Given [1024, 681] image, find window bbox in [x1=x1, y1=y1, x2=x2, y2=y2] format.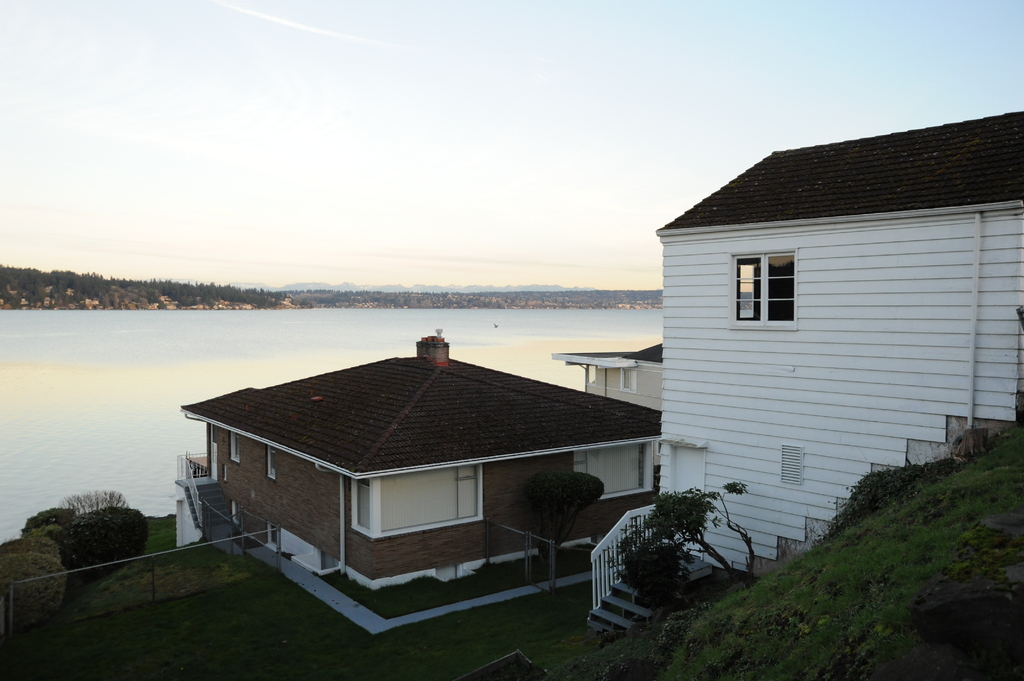
[x1=228, y1=433, x2=241, y2=462].
